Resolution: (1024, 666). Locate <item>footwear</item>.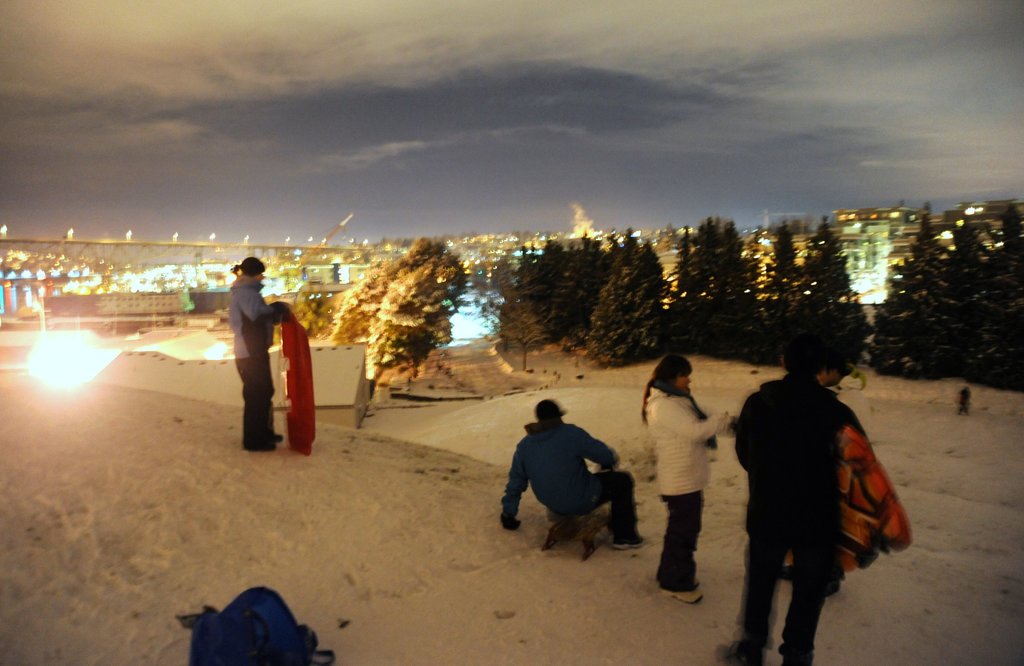
266,421,290,445.
